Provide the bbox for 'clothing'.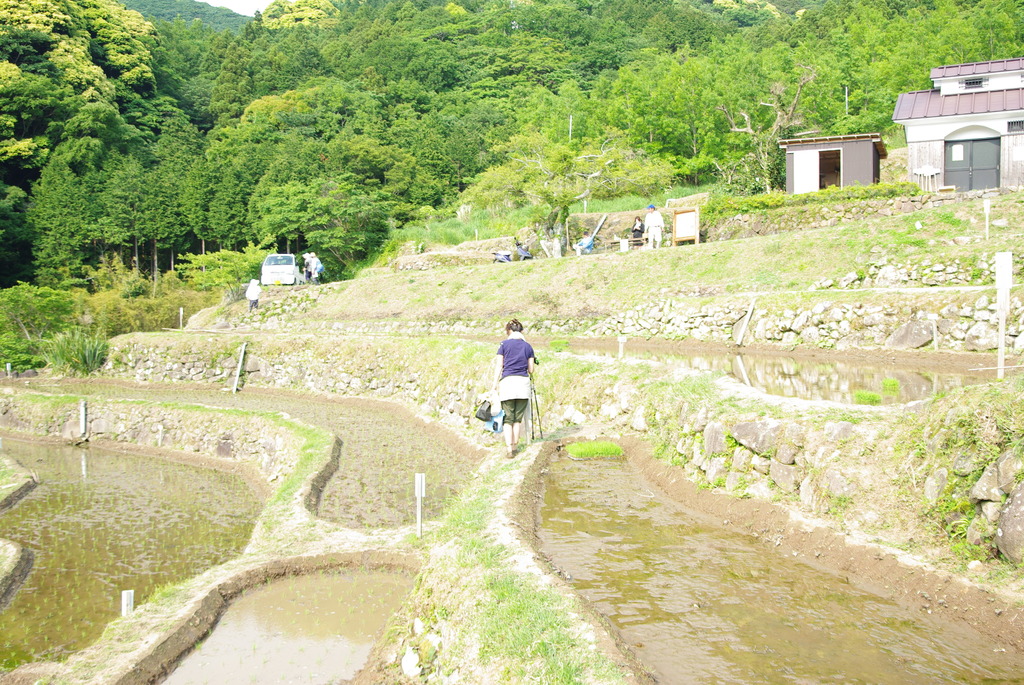
[left=568, top=235, right=593, bottom=255].
